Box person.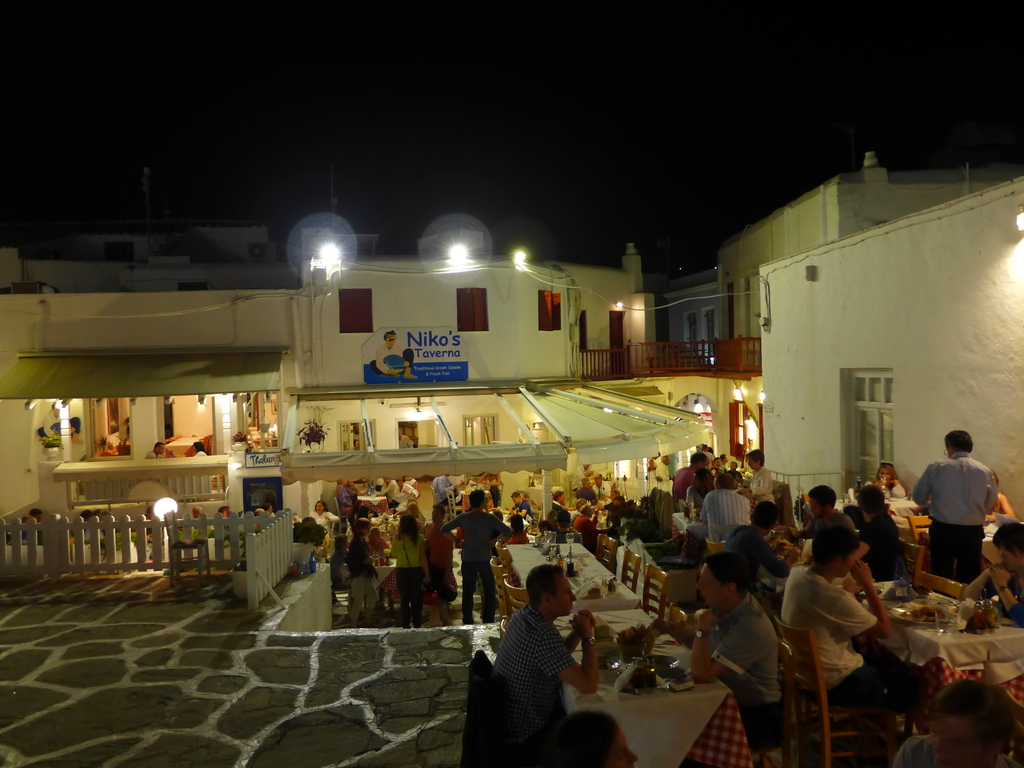
(x1=371, y1=328, x2=419, y2=376).
